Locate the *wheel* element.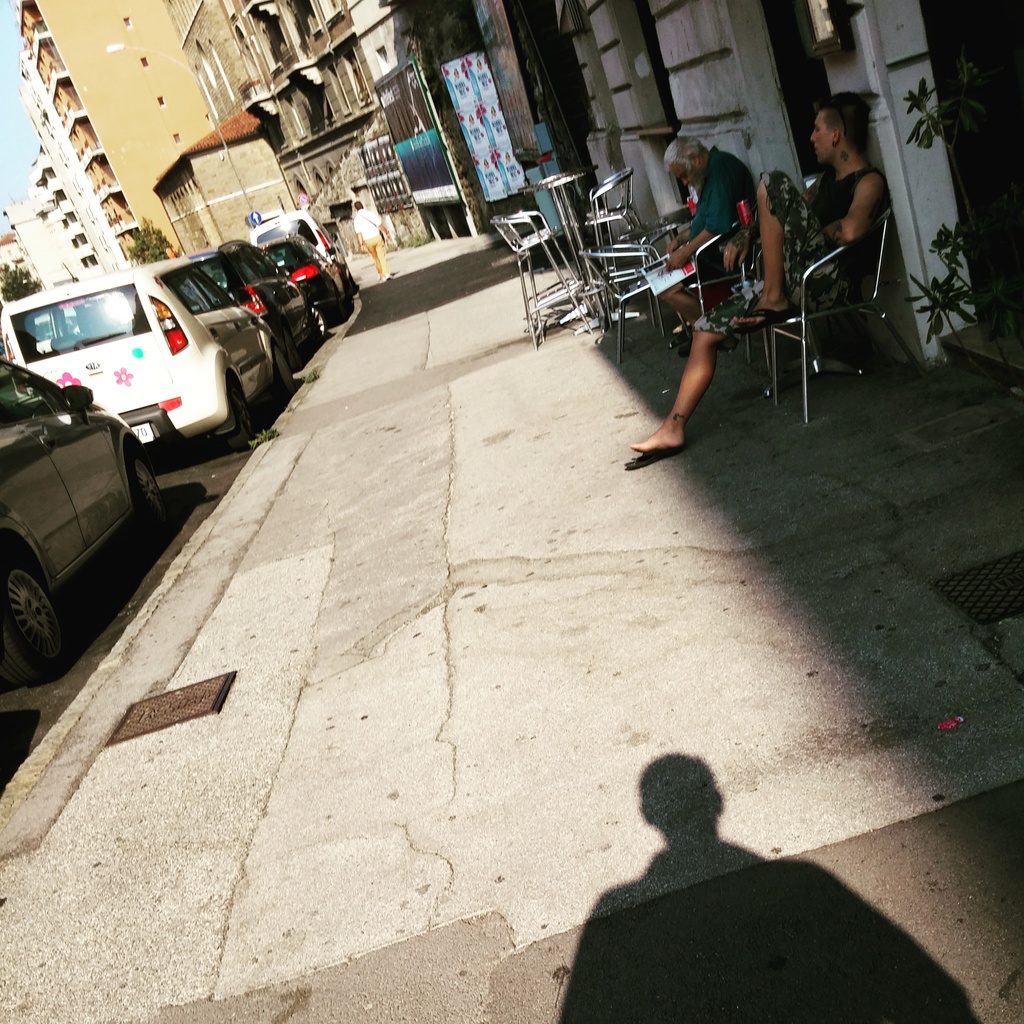
Element bbox: <box>223,381,254,453</box>.
